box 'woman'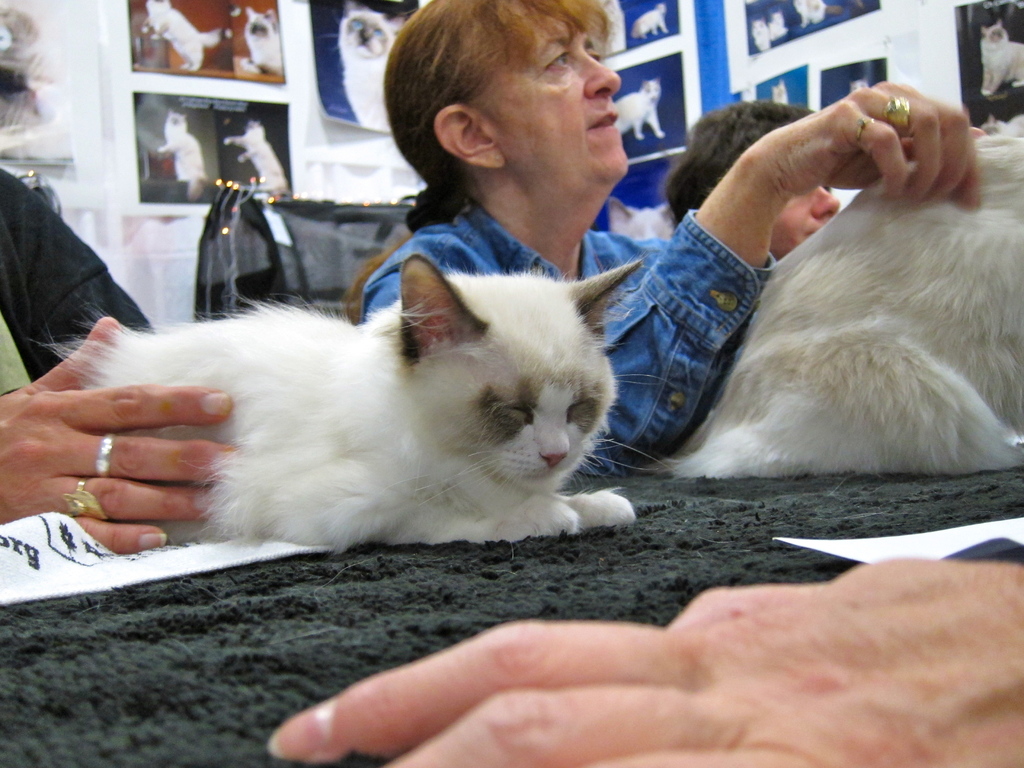
{"x1": 362, "y1": 0, "x2": 980, "y2": 475}
